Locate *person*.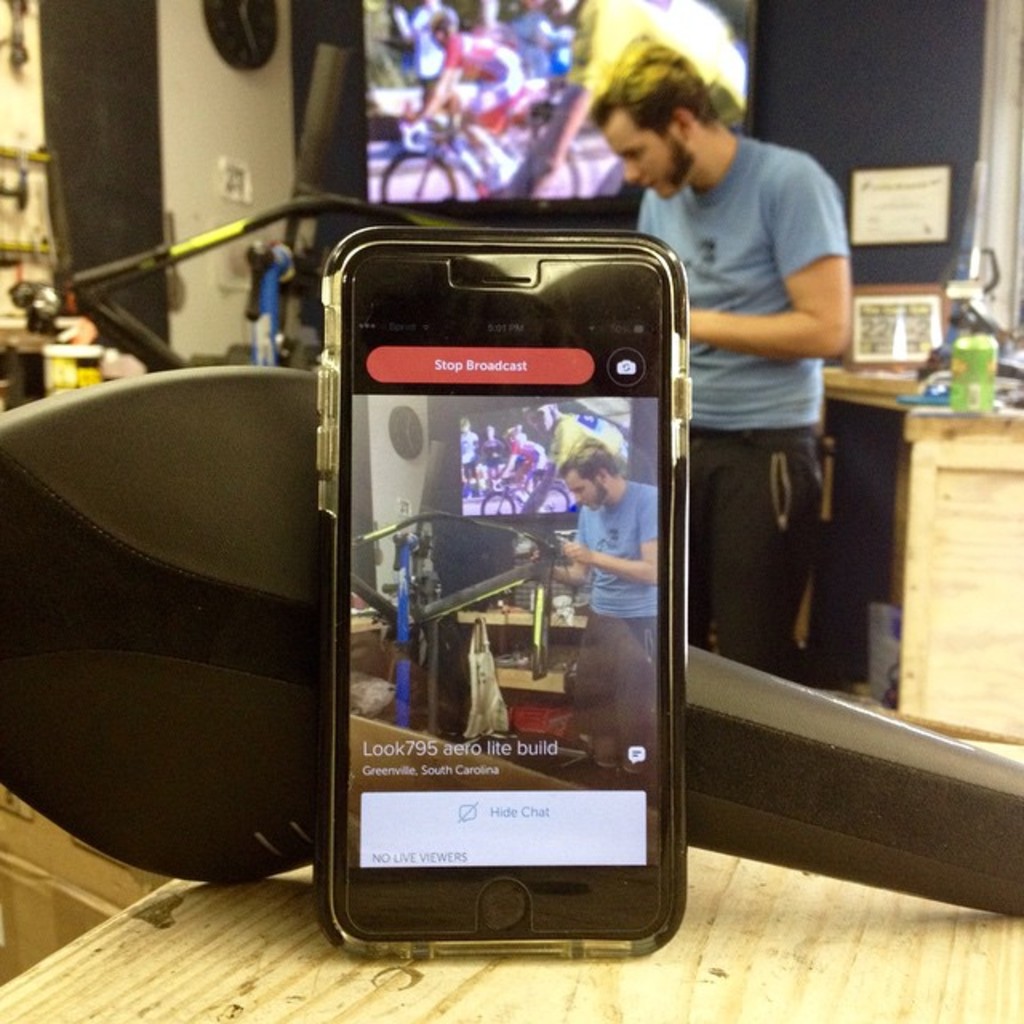
Bounding box: bbox(589, 37, 866, 682).
